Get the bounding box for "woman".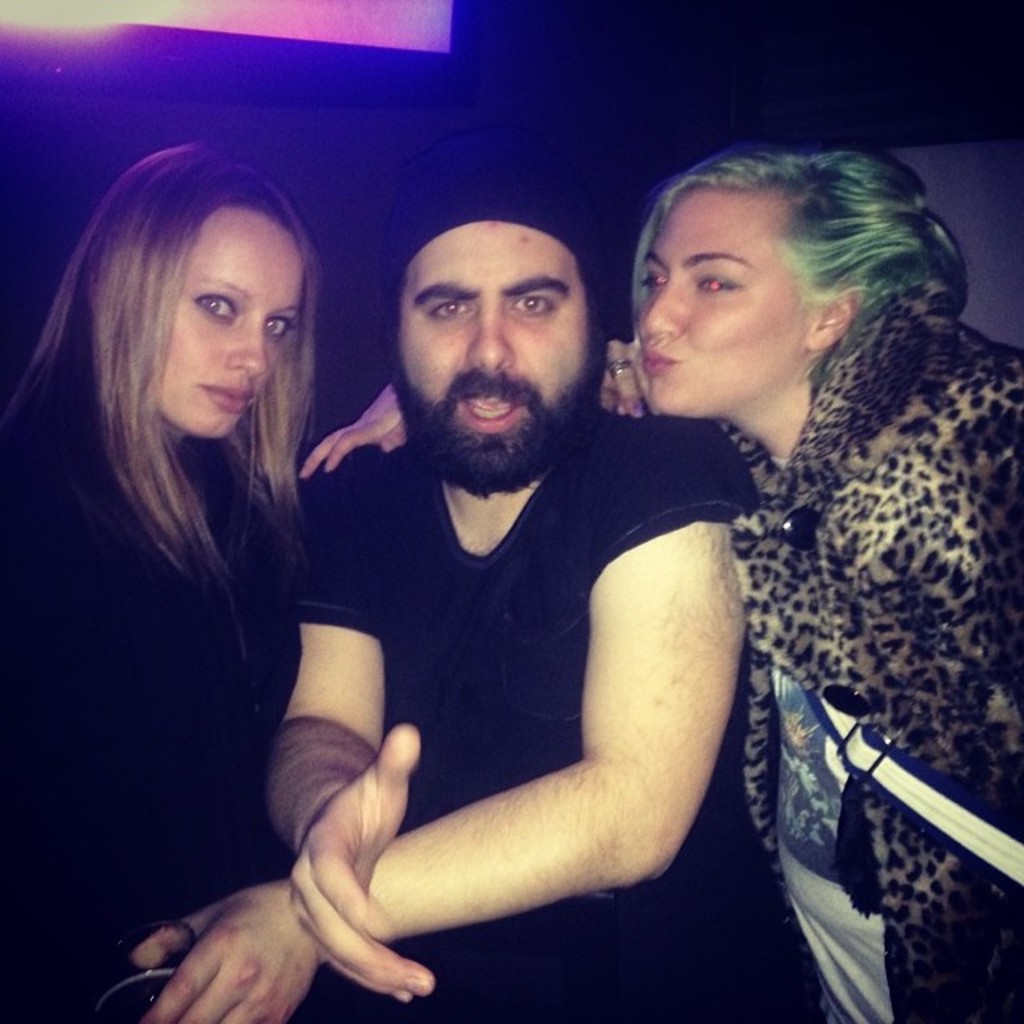
l=299, t=147, r=1022, b=1022.
